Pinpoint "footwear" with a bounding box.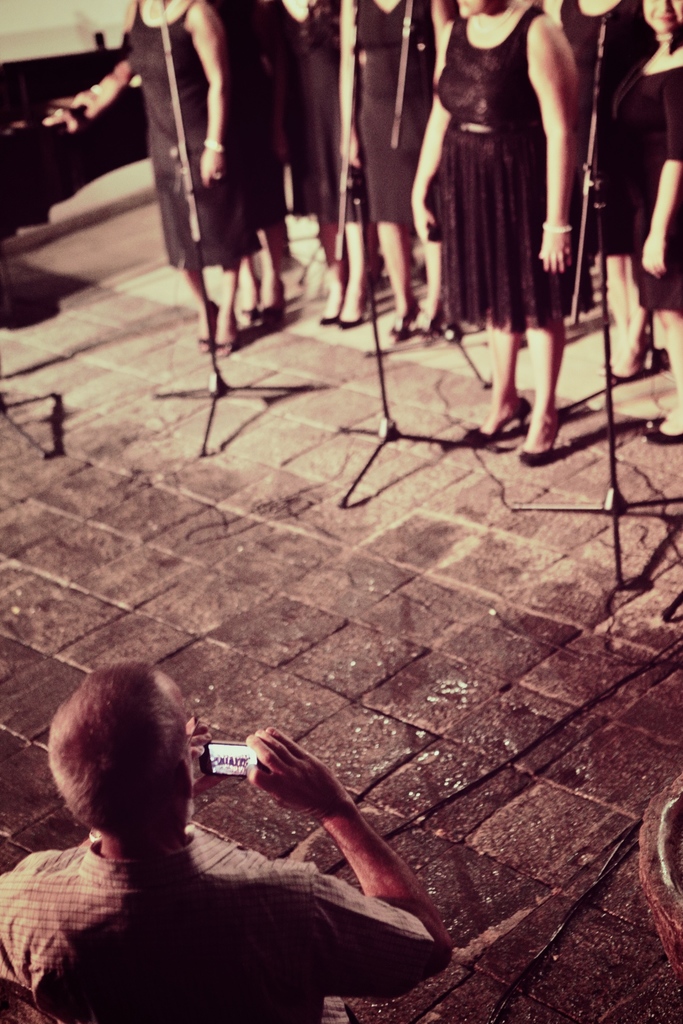
box(520, 408, 571, 472).
